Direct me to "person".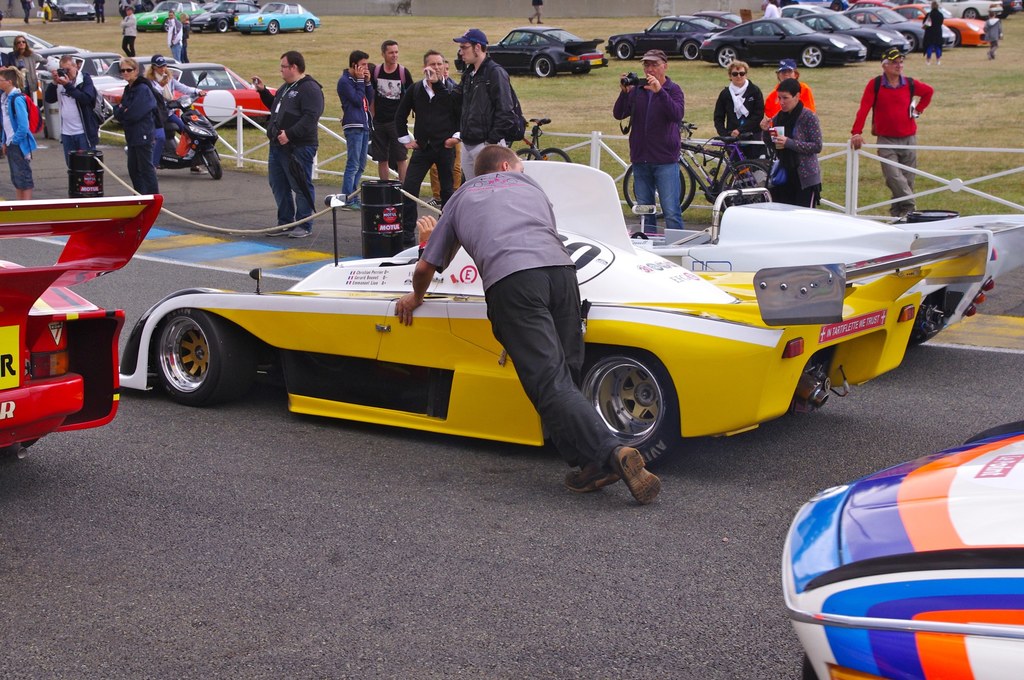
Direction: bbox=[927, 0, 948, 60].
